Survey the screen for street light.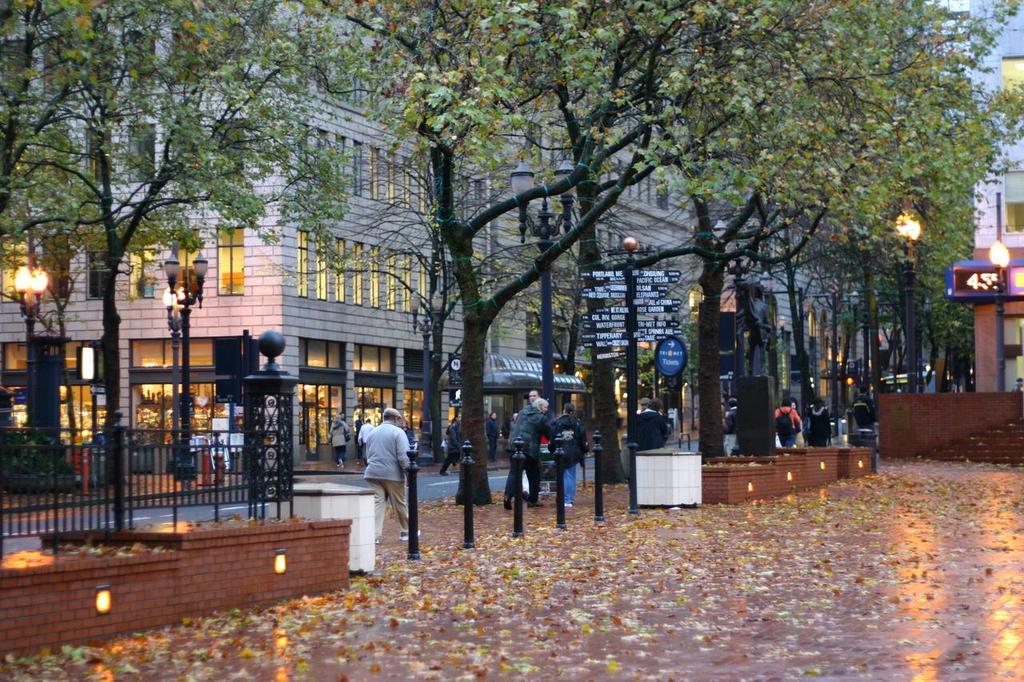
Survey found: box(8, 268, 54, 433).
